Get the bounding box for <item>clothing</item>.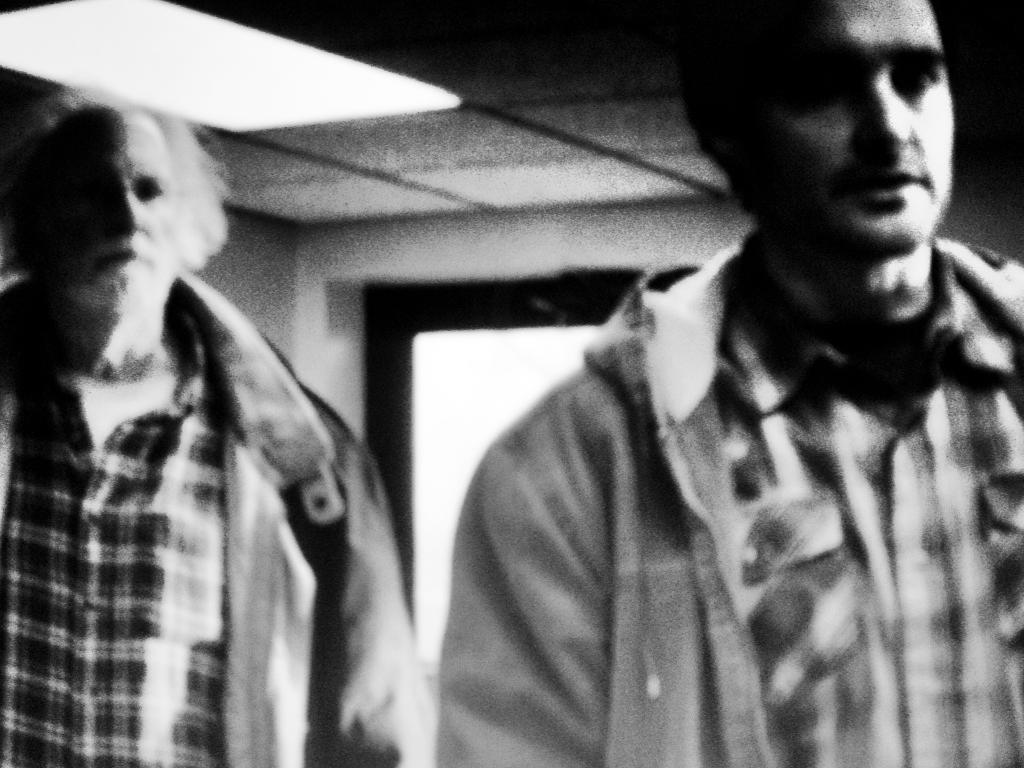
(x1=361, y1=140, x2=979, y2=767).
